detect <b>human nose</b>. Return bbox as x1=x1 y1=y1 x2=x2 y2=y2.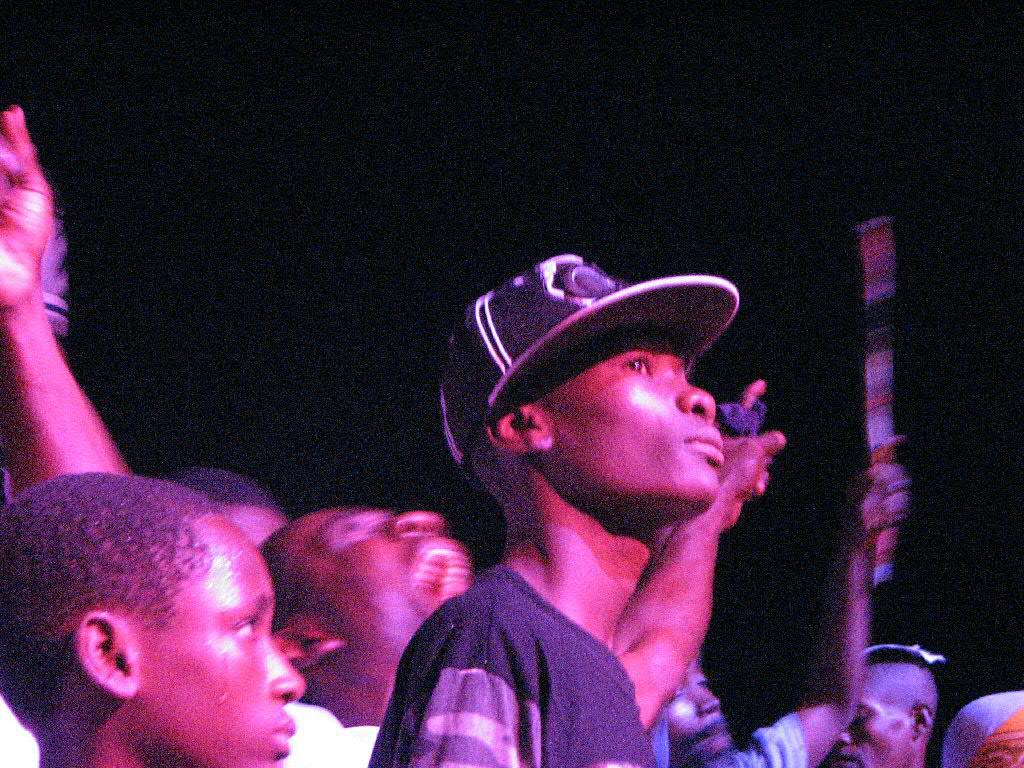
x1=391 y1=513 x2=448 y2=537.
